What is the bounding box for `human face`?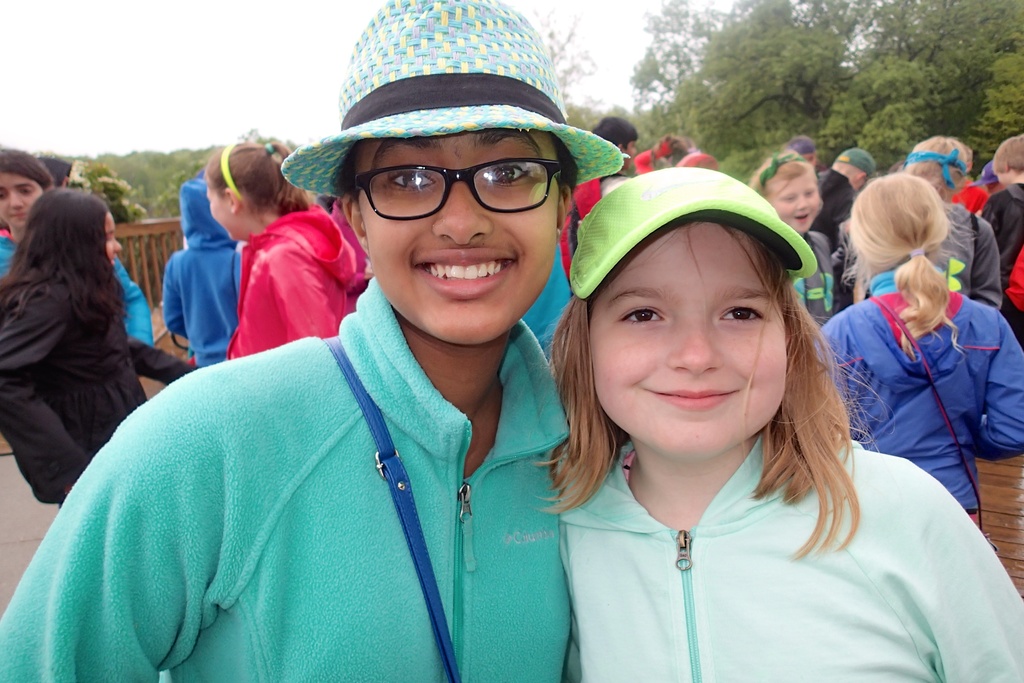
<box>209,188,237,241</box>.
